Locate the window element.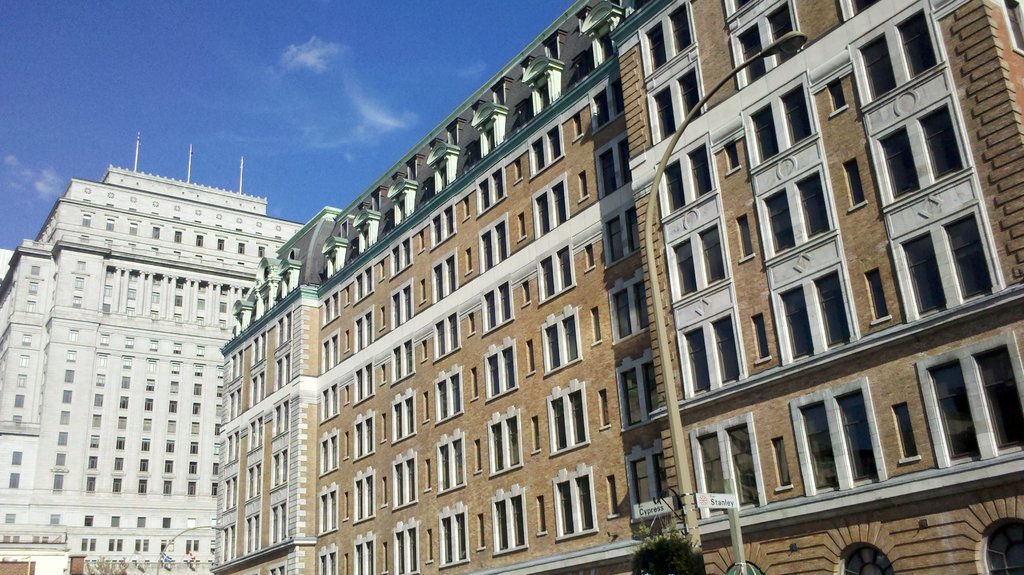
Element bbox: <box>479,213,511,270</box>.
